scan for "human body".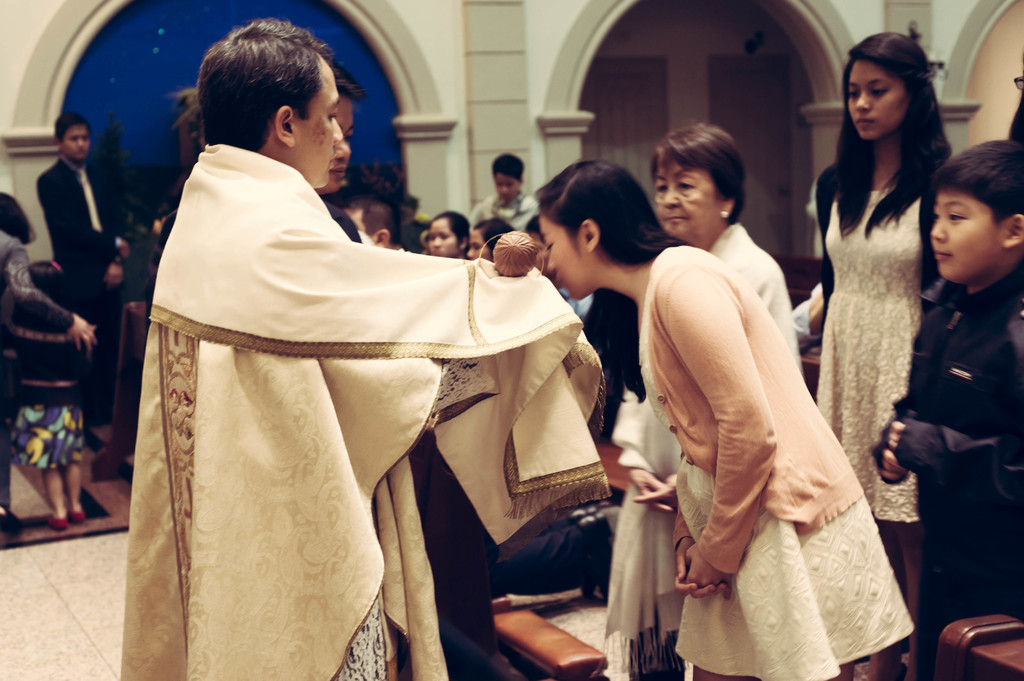
Scan result: left=467, top=151, right=536, bottom=234.
